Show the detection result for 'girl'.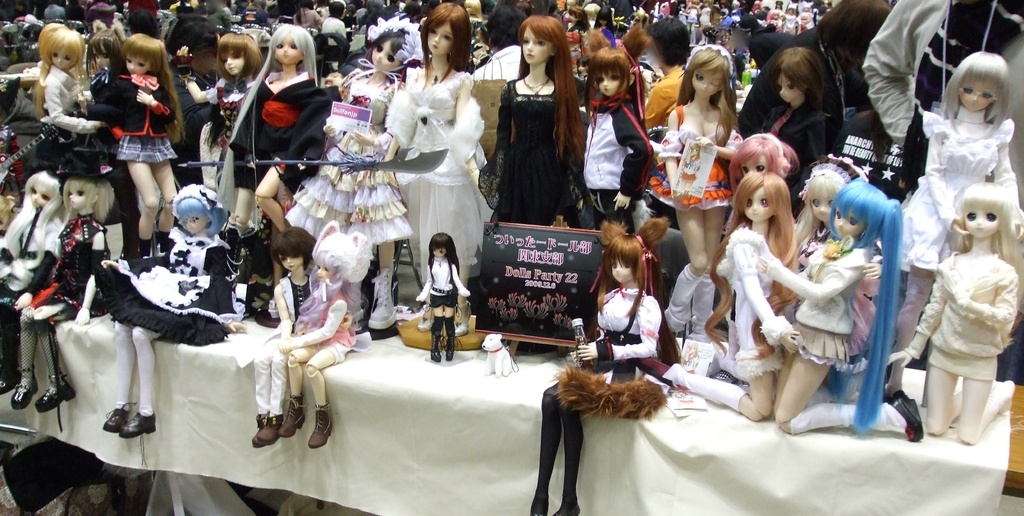
crop(890, 47, 1023, 397).
